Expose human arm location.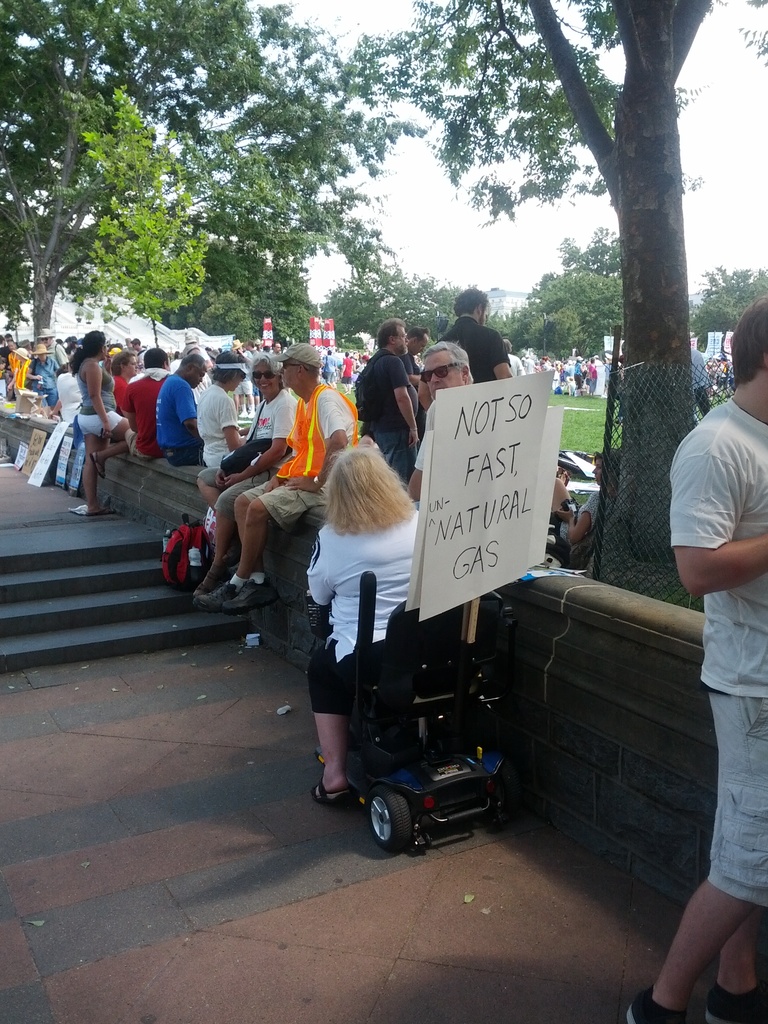
Exposed at l=289, t=399, r=347, b=497.
